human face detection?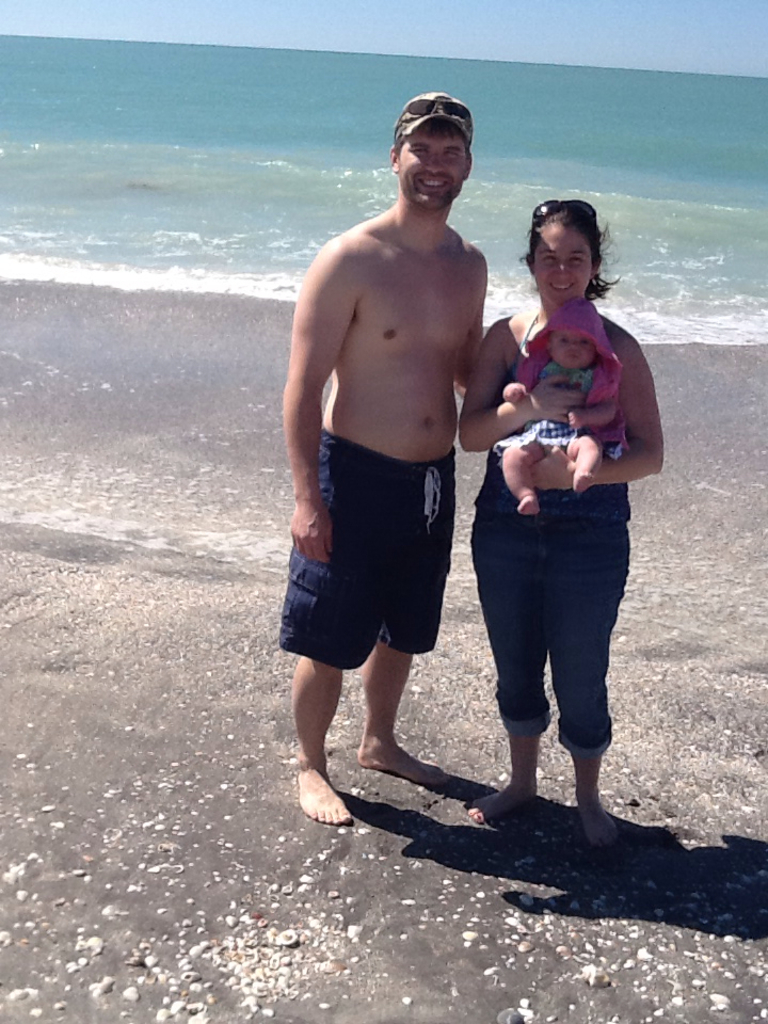
rect(533, 226, 592, 304)
